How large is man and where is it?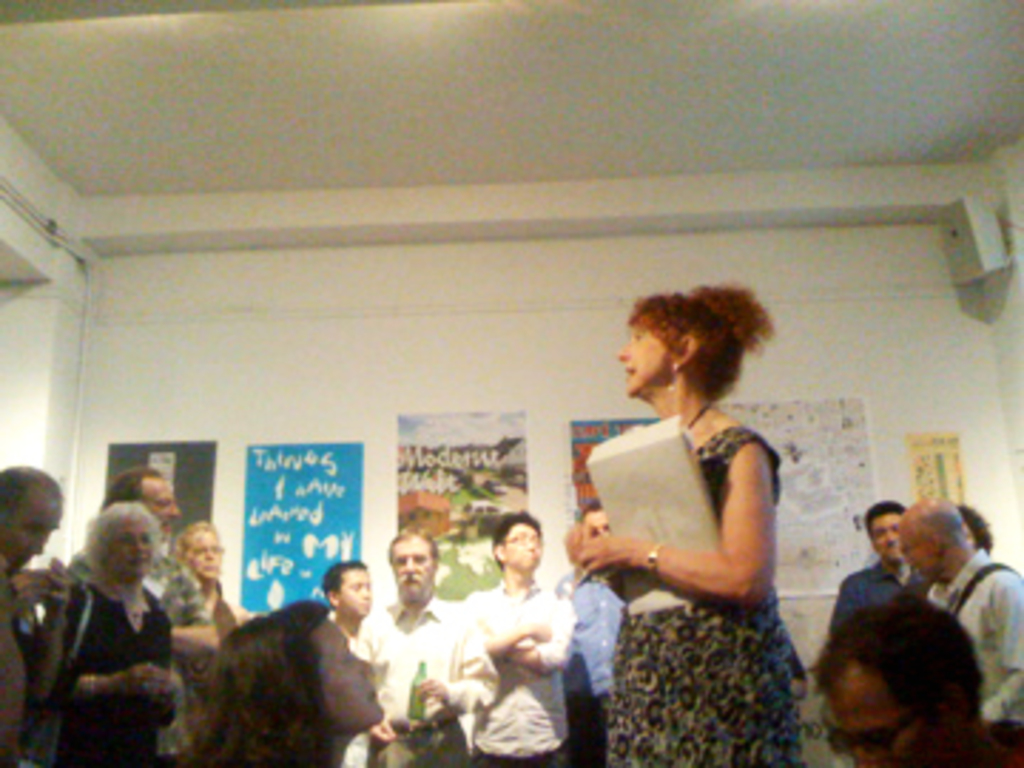
Bounding box: (356,529,495,765).
